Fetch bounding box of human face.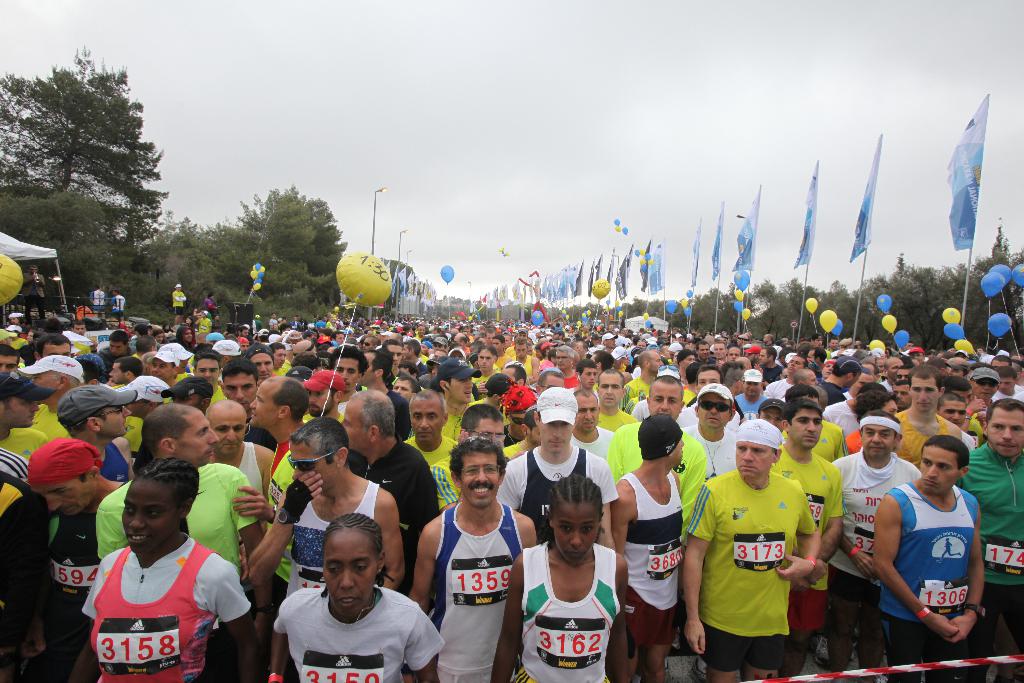
Bbox: bbox=[703, 395, 734, 431].
